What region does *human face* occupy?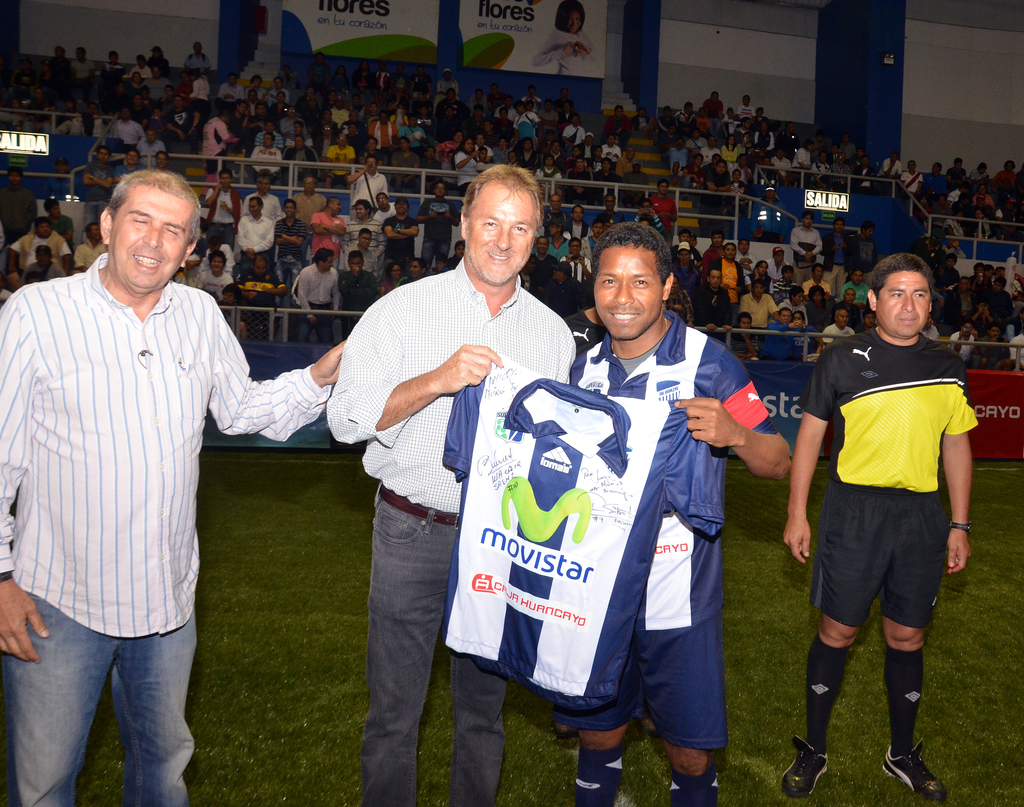
detection(734, 170, 739, 179).
